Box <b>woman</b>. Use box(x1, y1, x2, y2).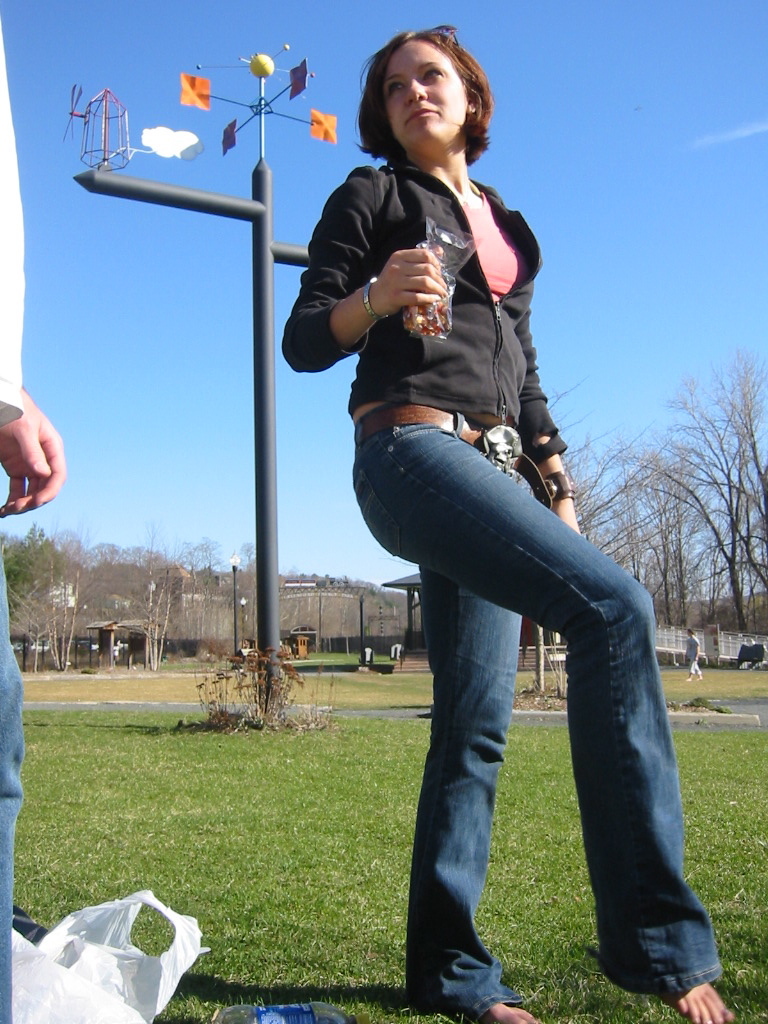
box(290, 53, 702, 996).
